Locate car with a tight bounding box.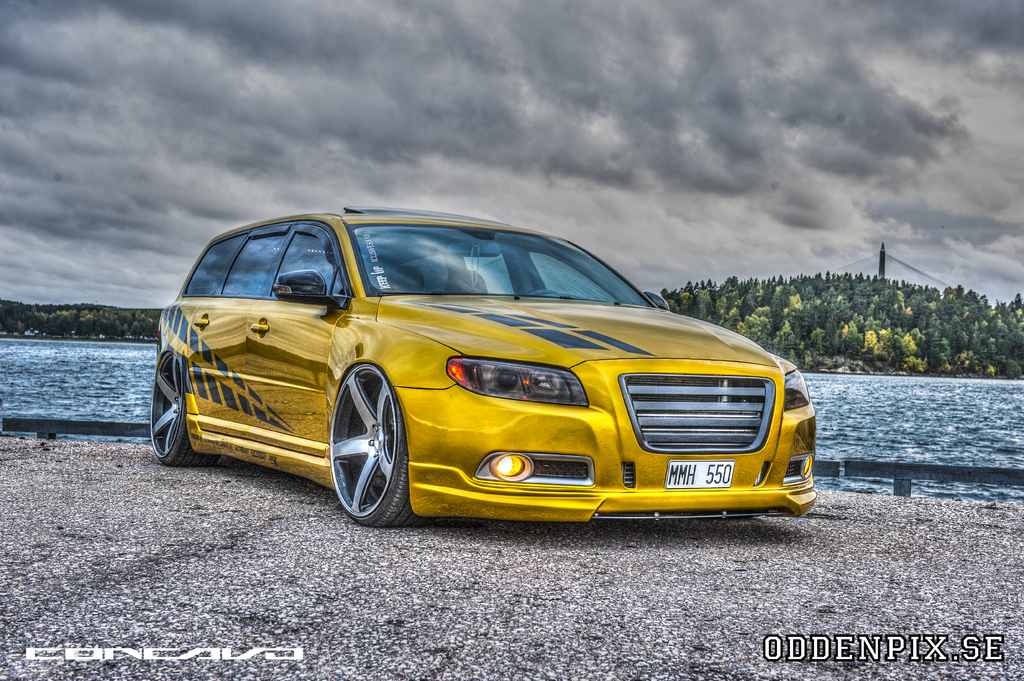
138/203/809/532.
